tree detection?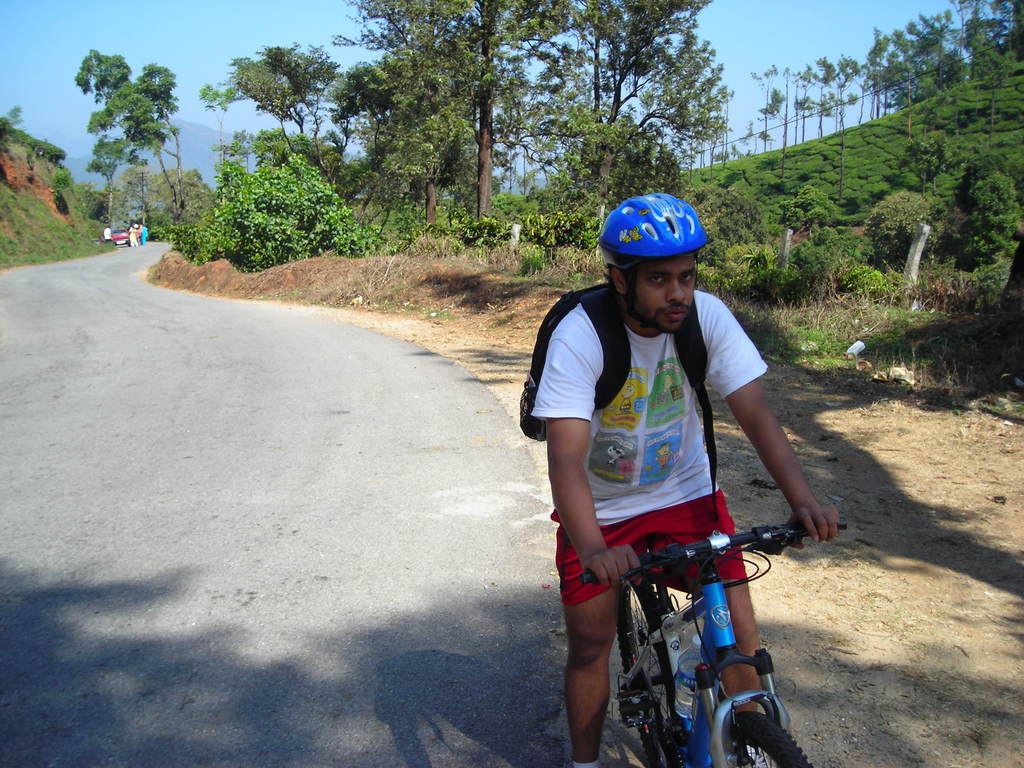
x1=103 y1=164 x2=214 y2=243
